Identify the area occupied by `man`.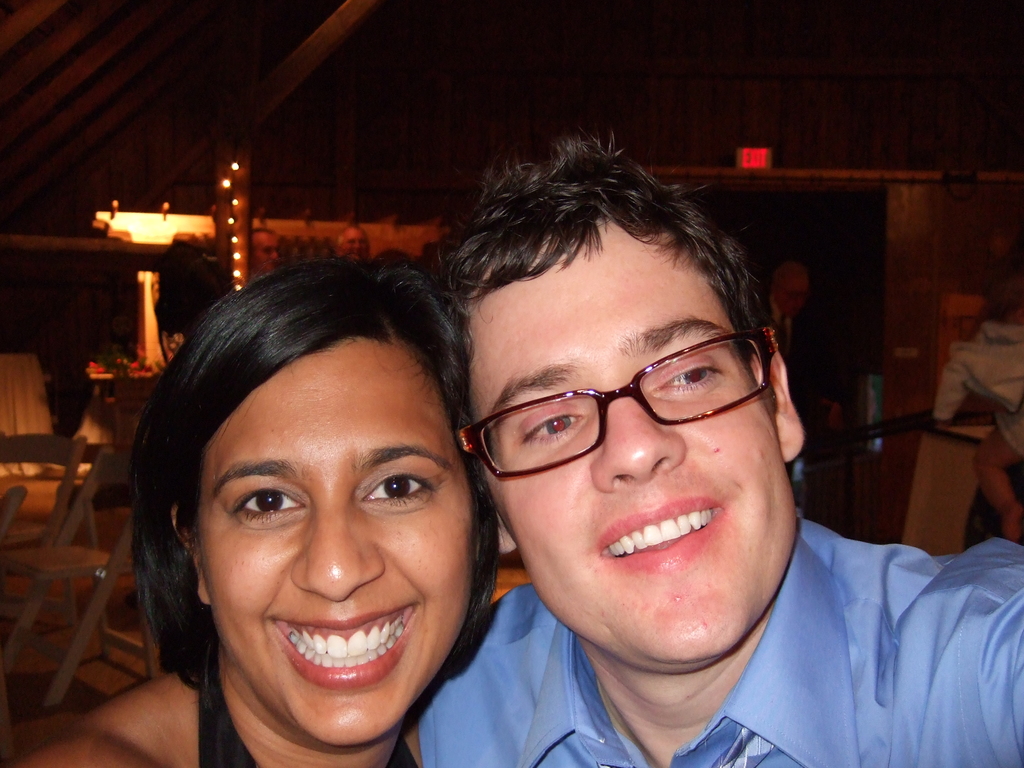
Area: 357 157 984 767.
